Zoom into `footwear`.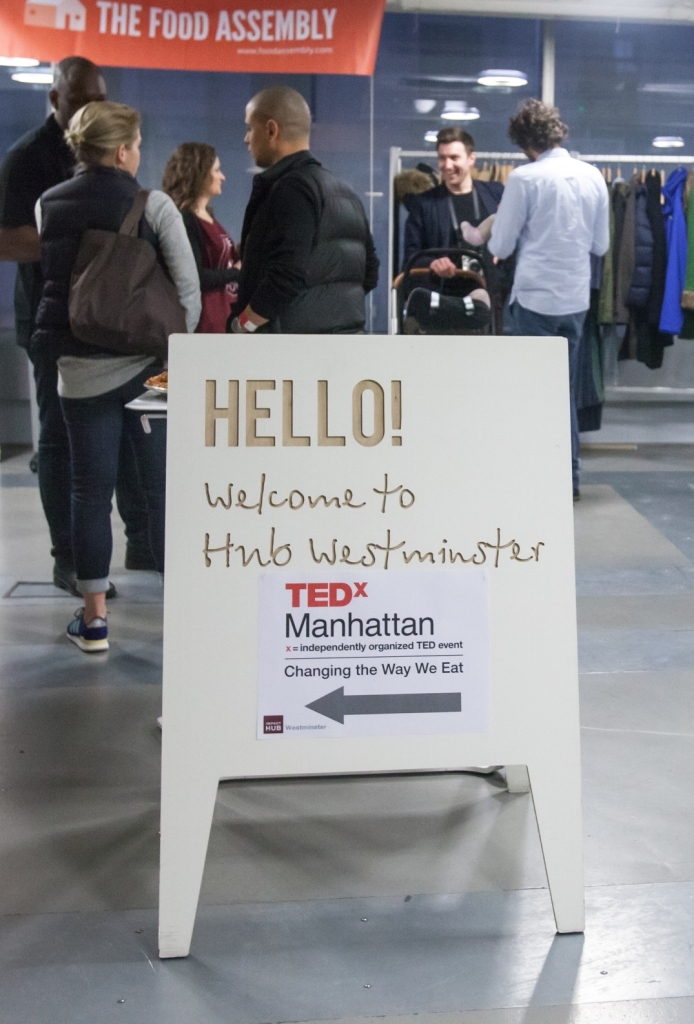
Zoom target: 48/560/115/599.
